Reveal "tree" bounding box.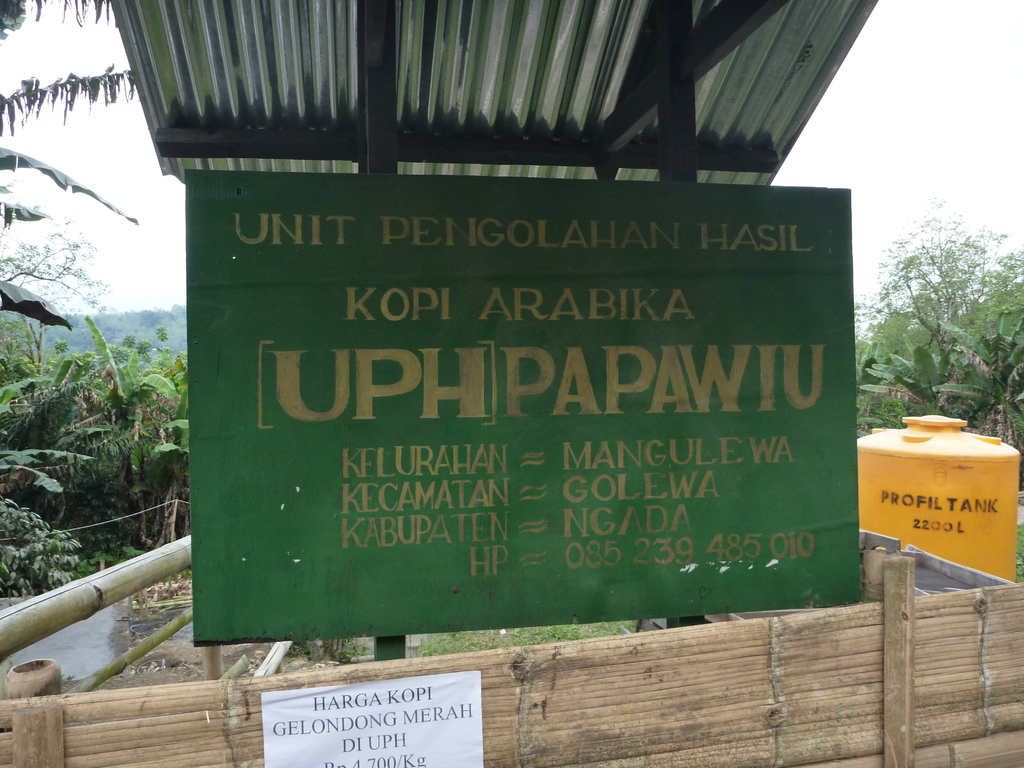
Revealed: box=[940, 313, 1023, 428].
